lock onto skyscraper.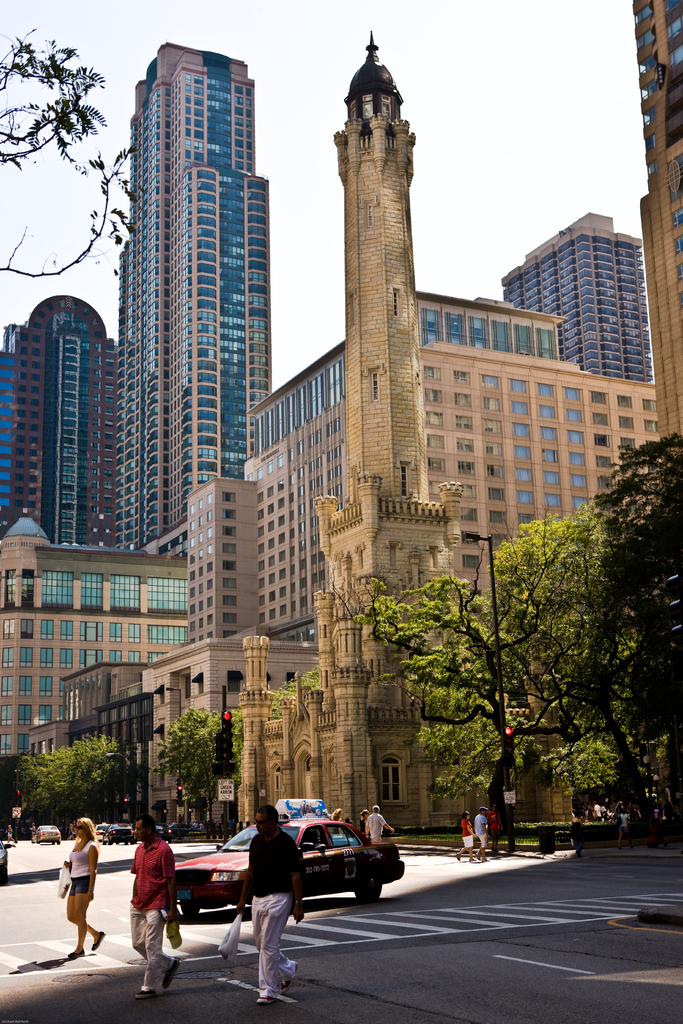
Locked: bbox=[176, 24, 655, 864].
